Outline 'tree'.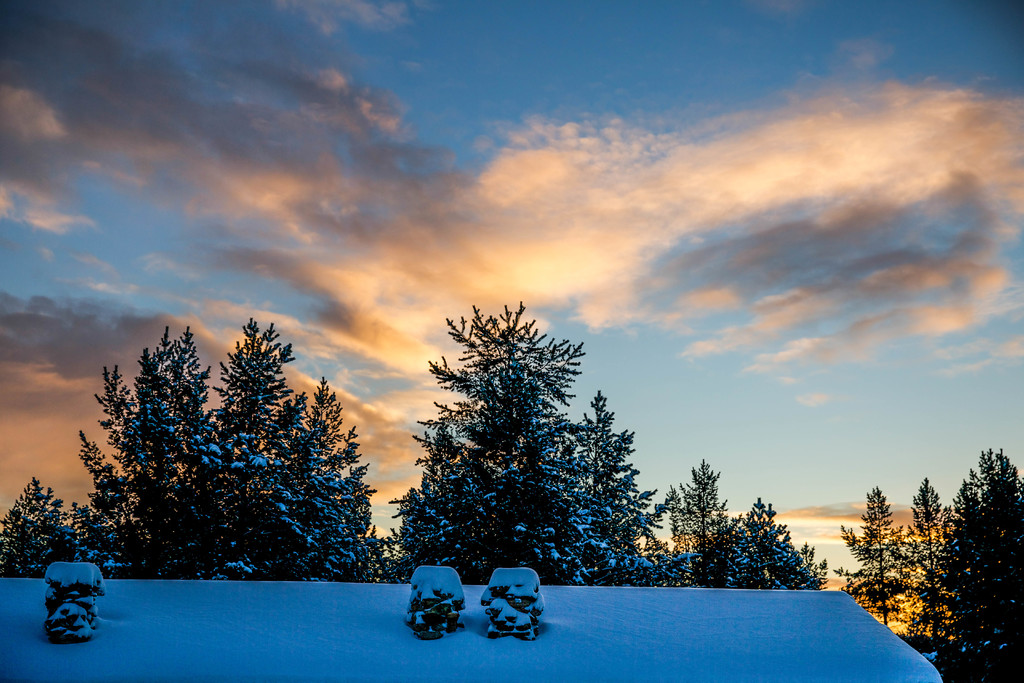
Outline: bbox(402, 283, 643, 597).
